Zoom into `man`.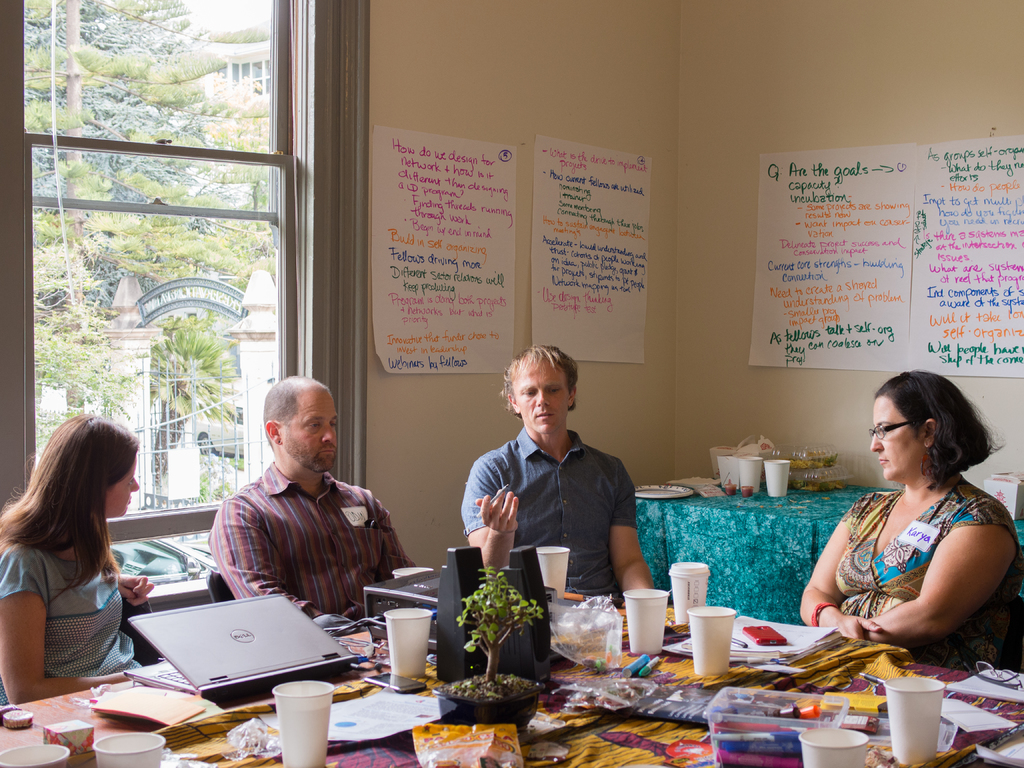
Zoom target: 458, 367, 655, 611.
